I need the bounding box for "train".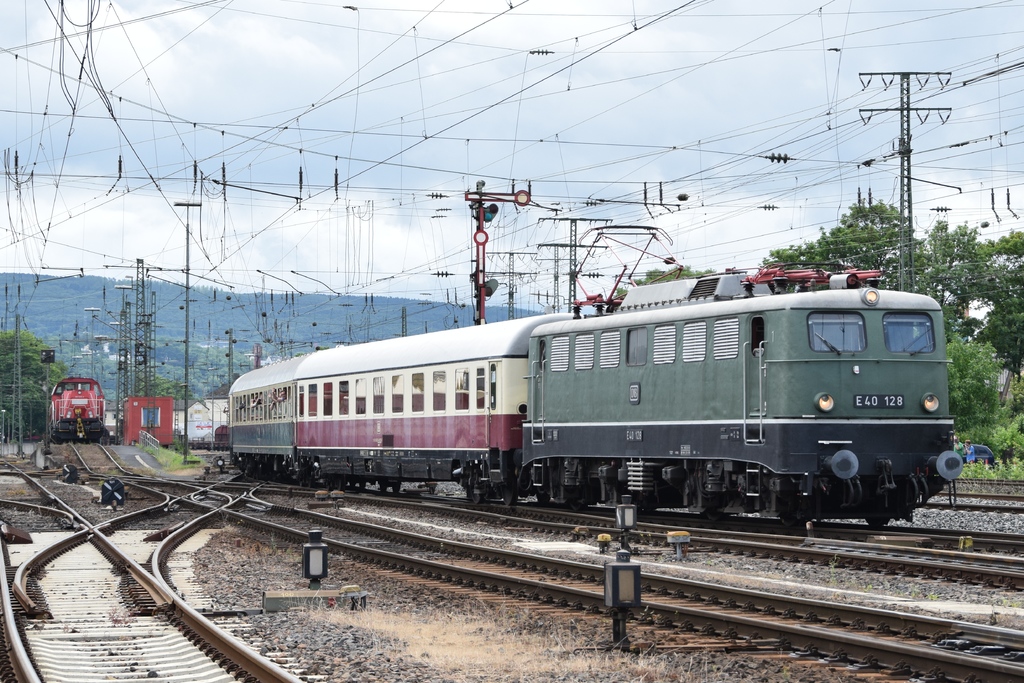
Here it is: <box>46,373,195,682</box>.
